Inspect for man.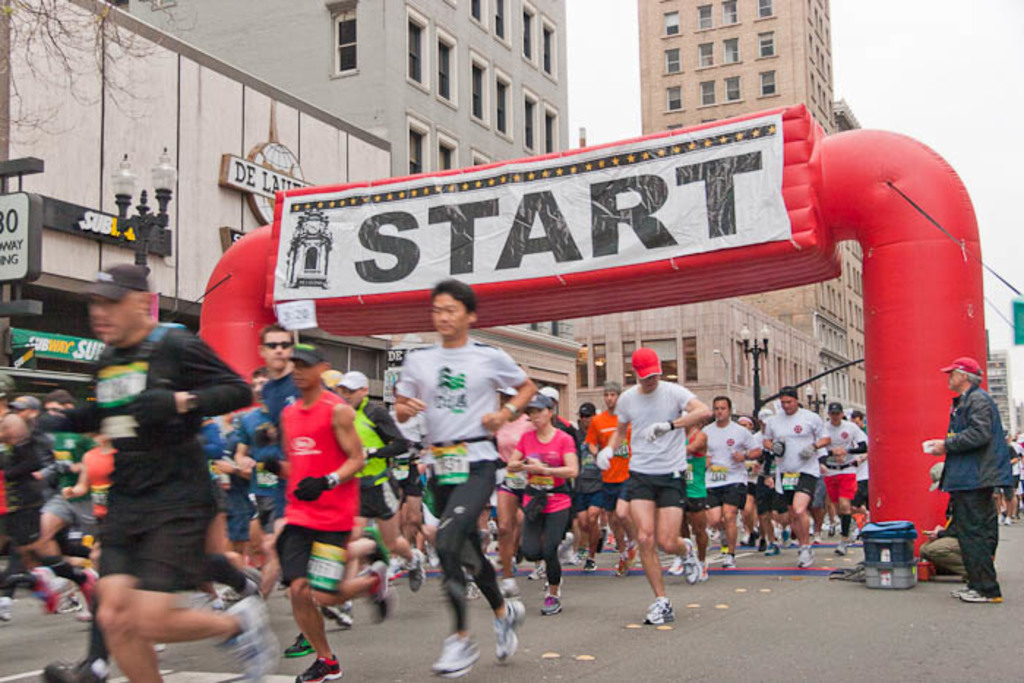
Inspection: {"left": 610, "top": 345, "right": 721, "bottom": 620}.
